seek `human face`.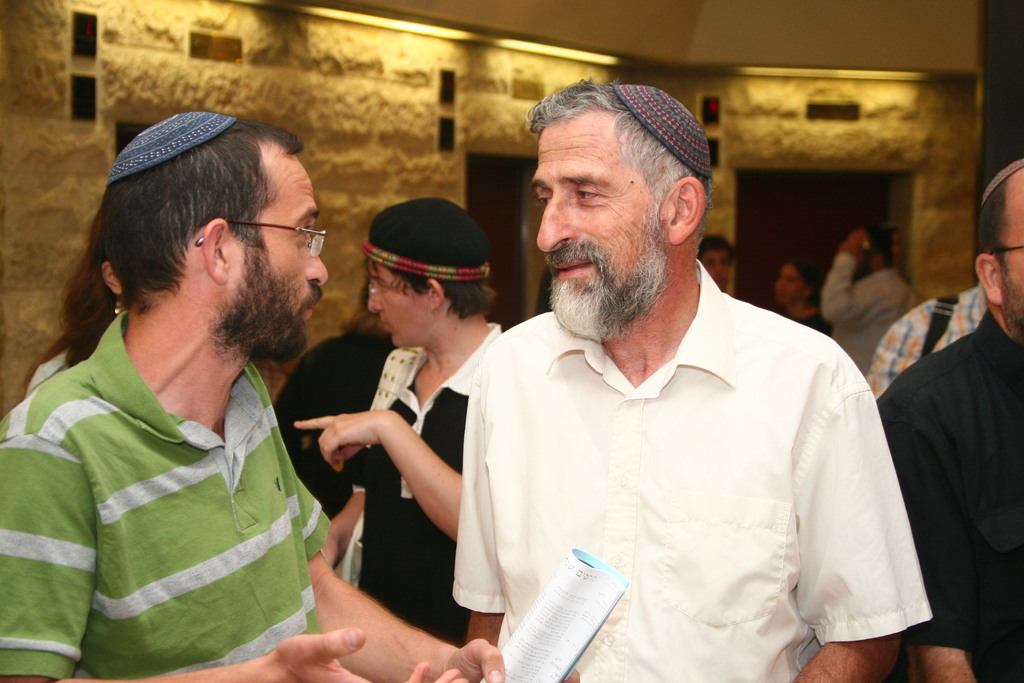
<bbox>776, 267, 805, 306</bbox>.
